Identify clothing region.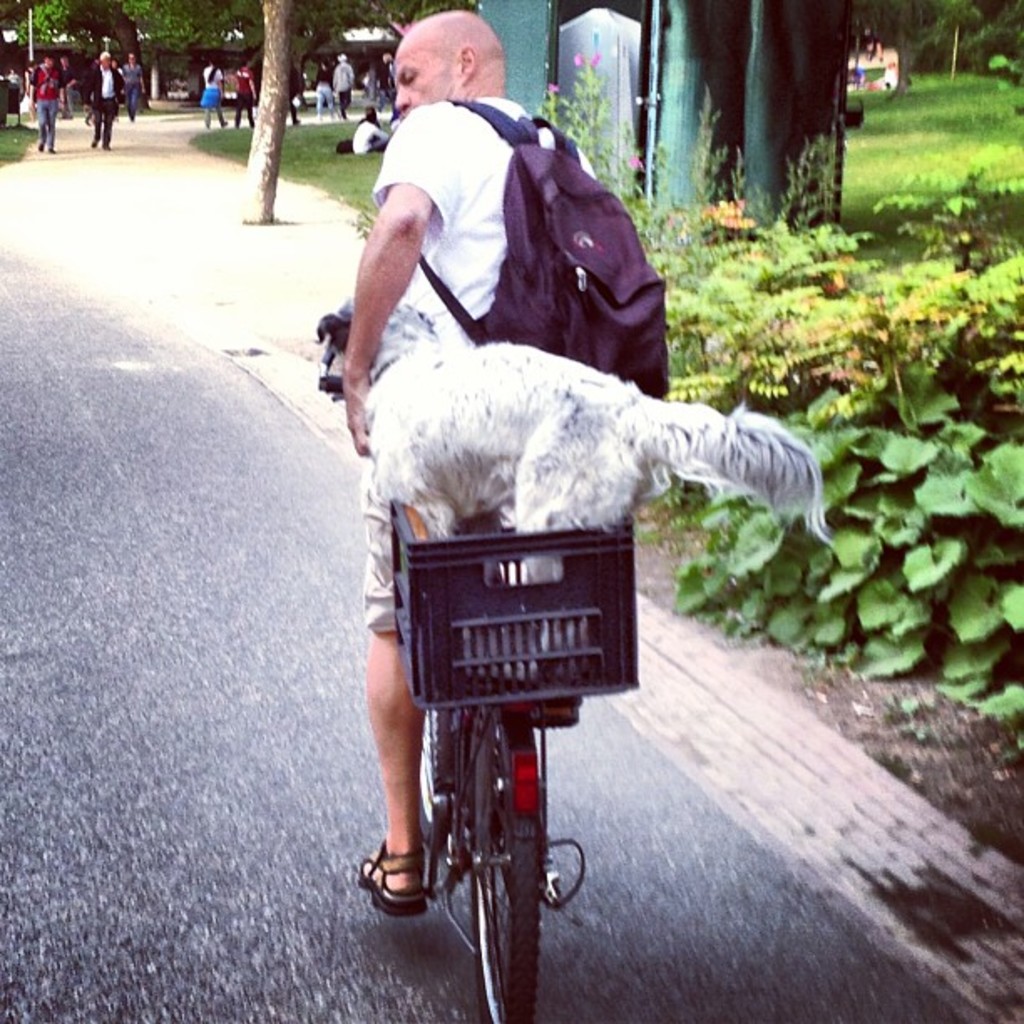
Region: pyautogui.locateOnScreen(87, 64, 117, 144).
